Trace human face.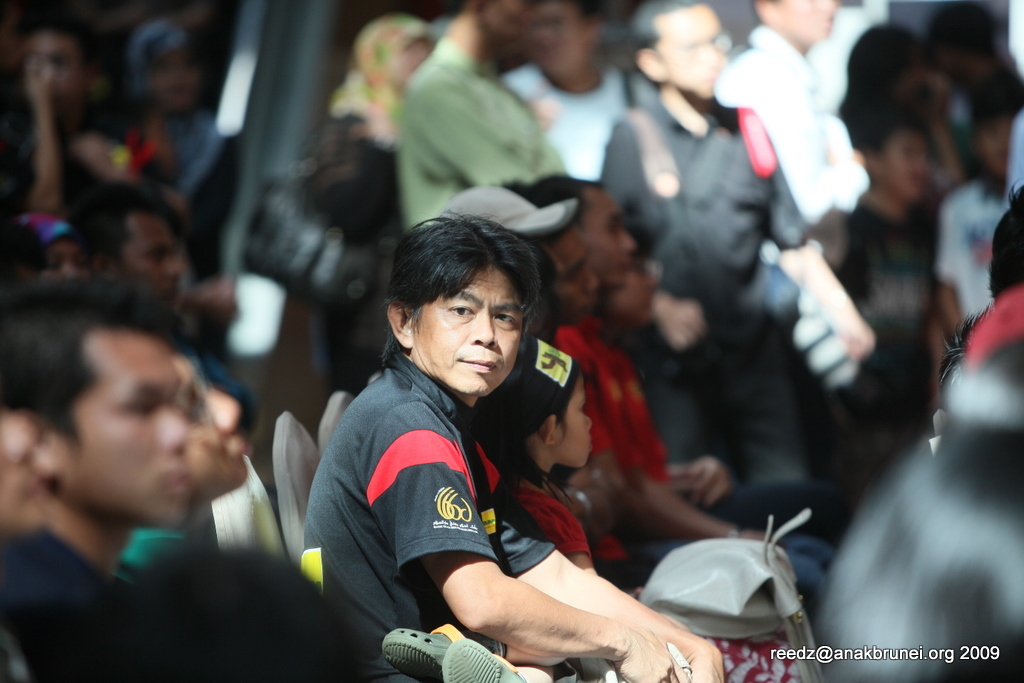
Traced to 119/211/184/304.
